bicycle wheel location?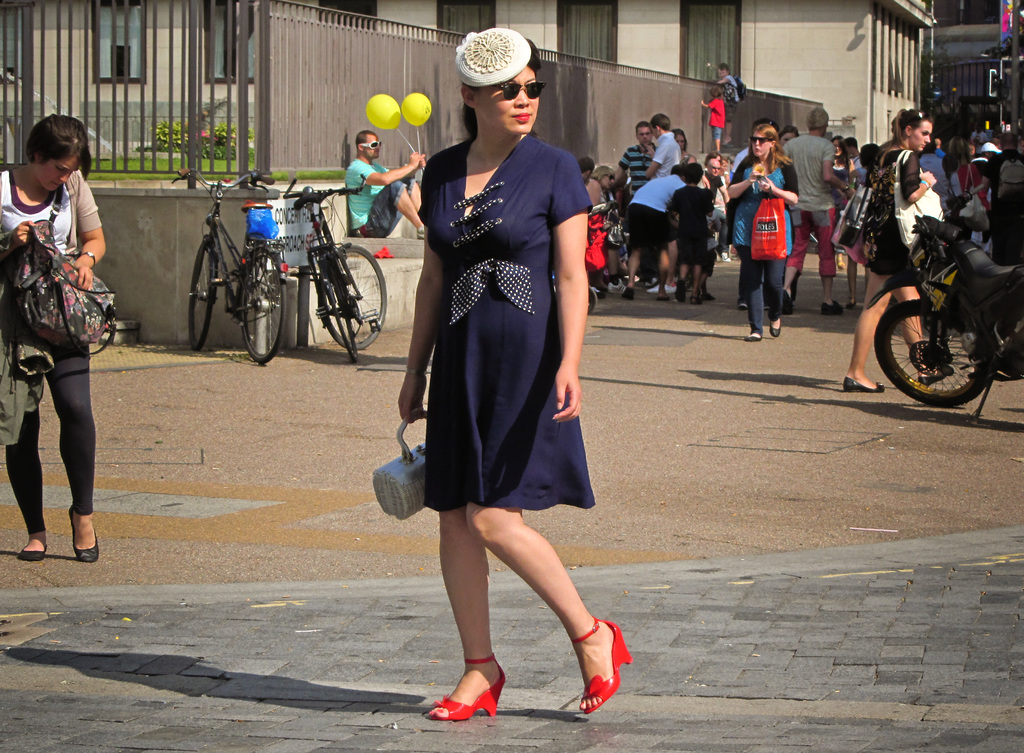
{"x1": 316, "y1": 243, "x2": 388, "y2": 351}
